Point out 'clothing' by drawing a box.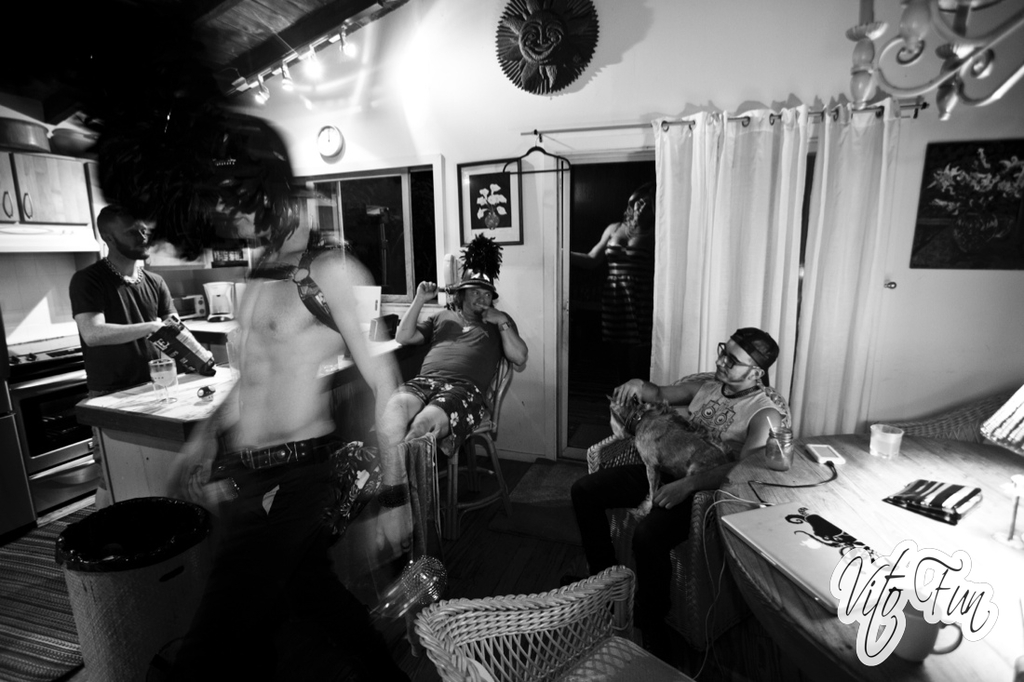
{"x1": 396, "y1": 308, "x2": 522, "y2": 455}.
